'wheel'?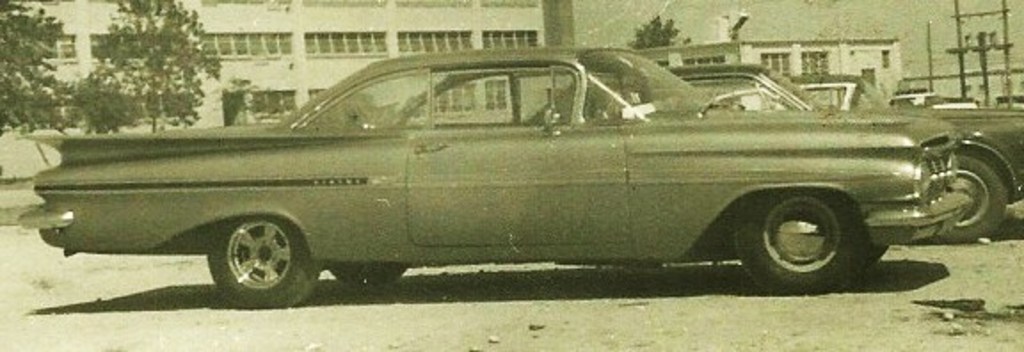
BBox(864, 240, 889, 268)
